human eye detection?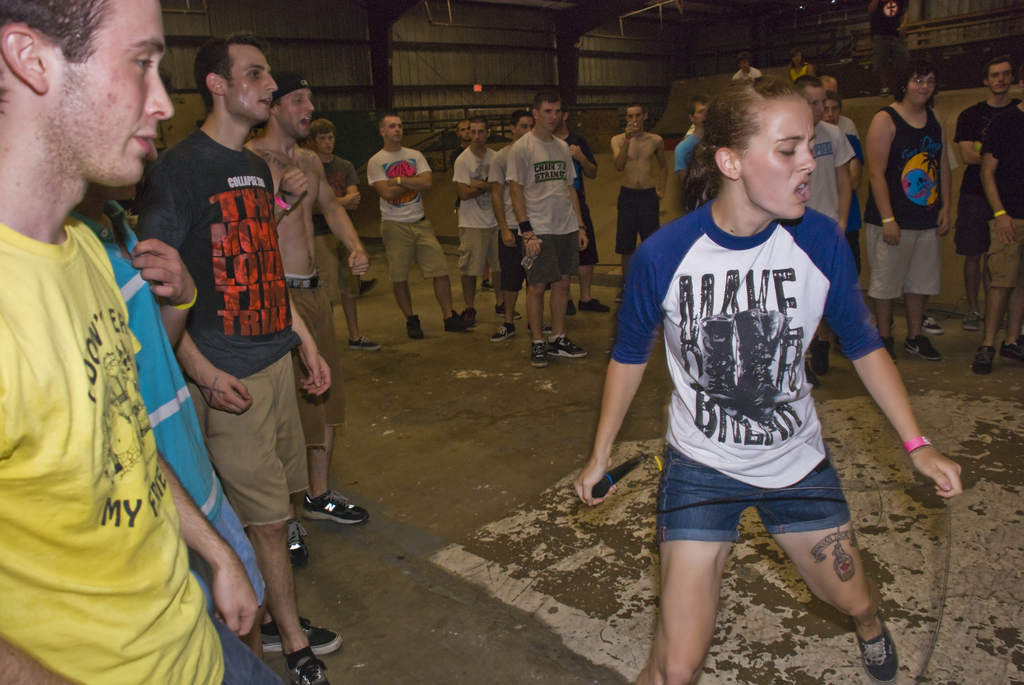
rect(833, 107, 838, 113)
